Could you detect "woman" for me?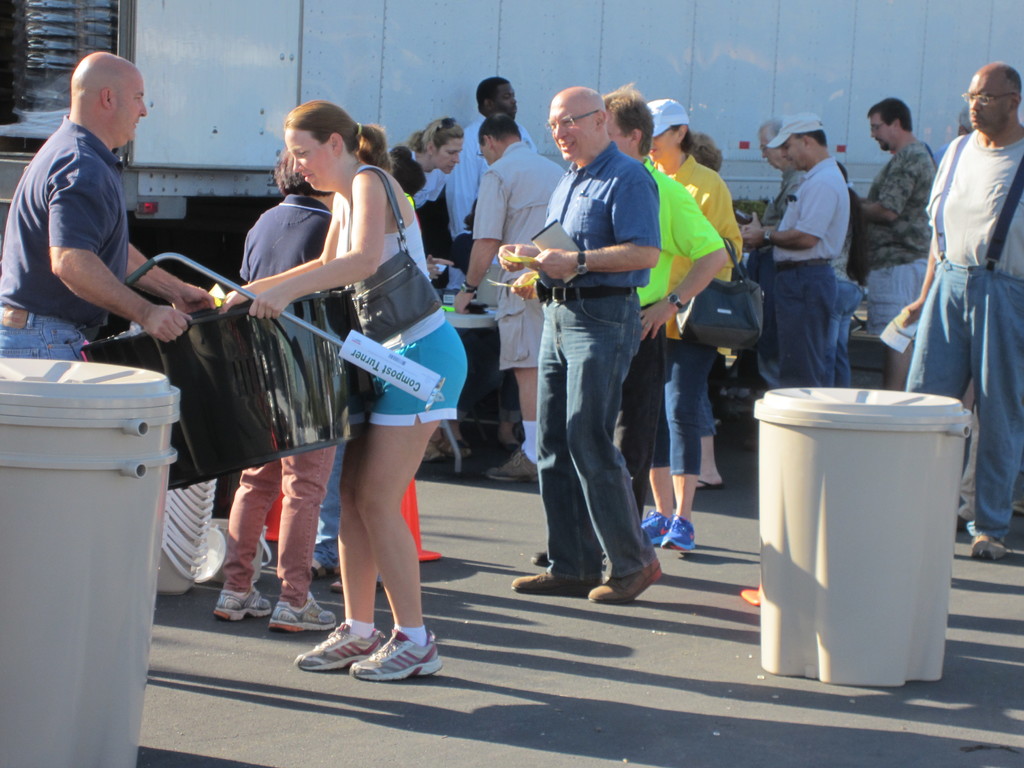
Detection result: [227, 147, 339, 625].
